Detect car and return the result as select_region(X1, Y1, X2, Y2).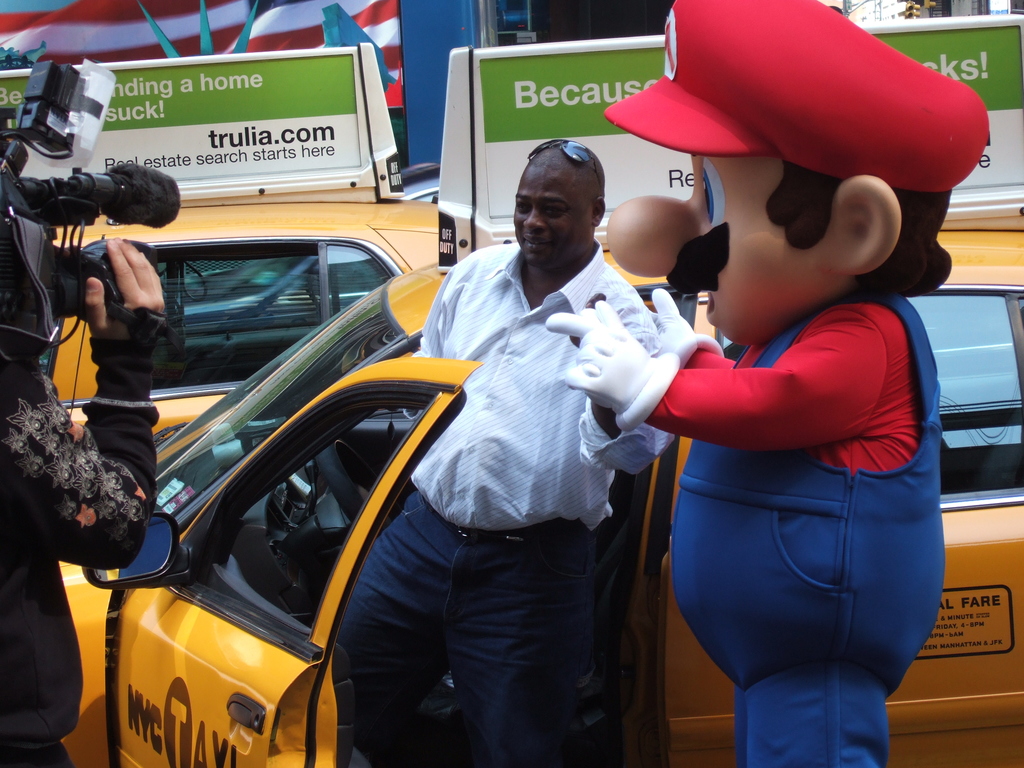
select_region(0, 40, 440, 454).
